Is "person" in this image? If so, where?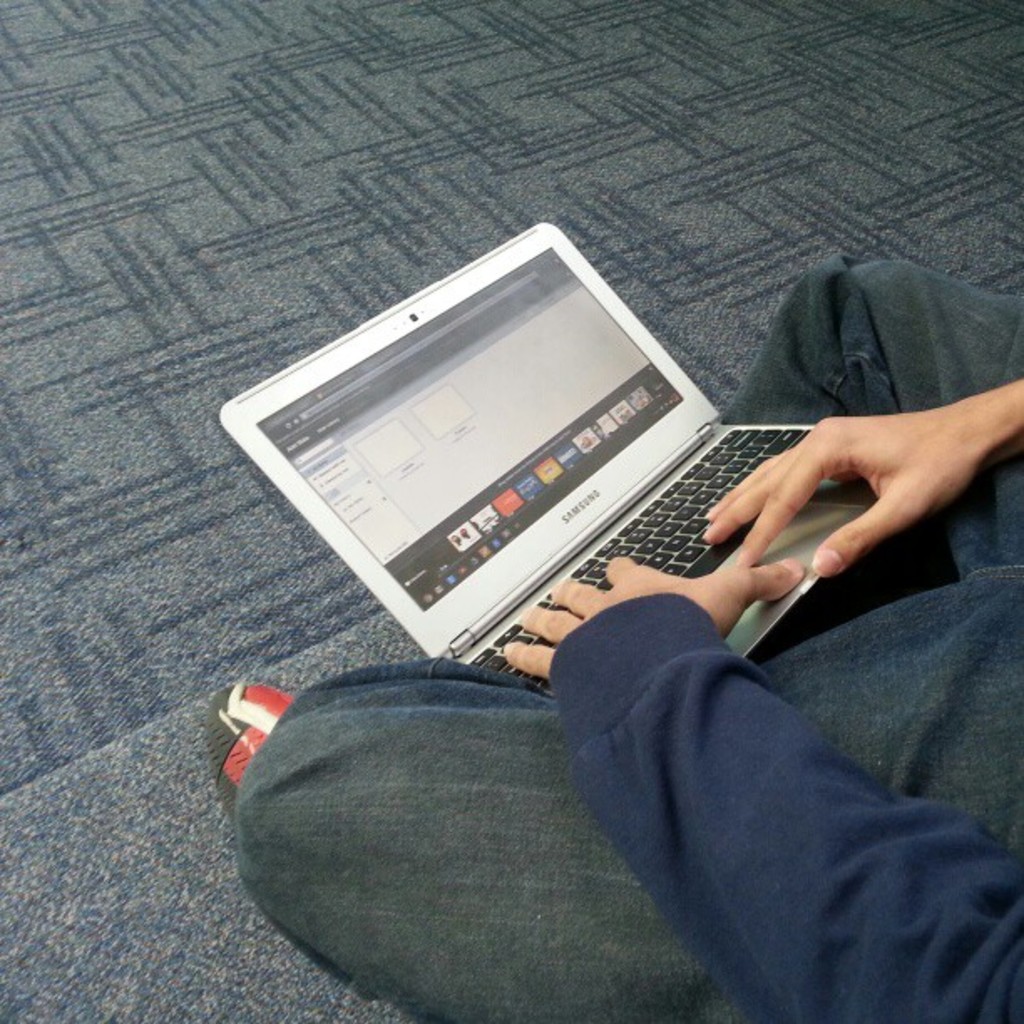
Yes, at bbox=[192, 238, 1022, 1022].
